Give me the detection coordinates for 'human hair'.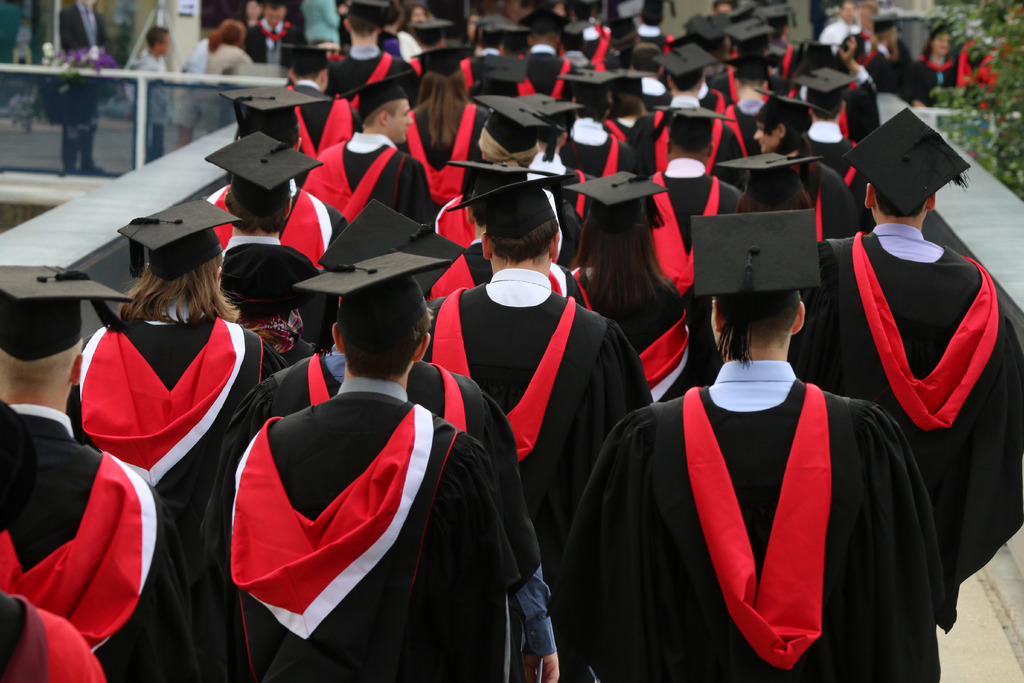
box(725, 305, 801, 342).
